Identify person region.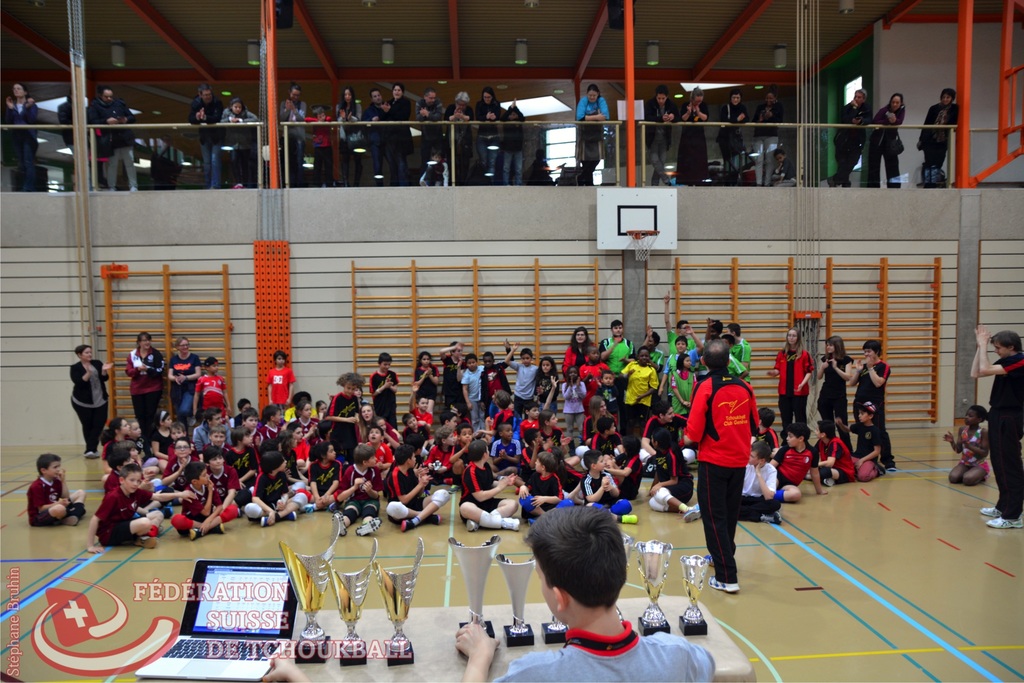
Region: 100,448,152,498.
